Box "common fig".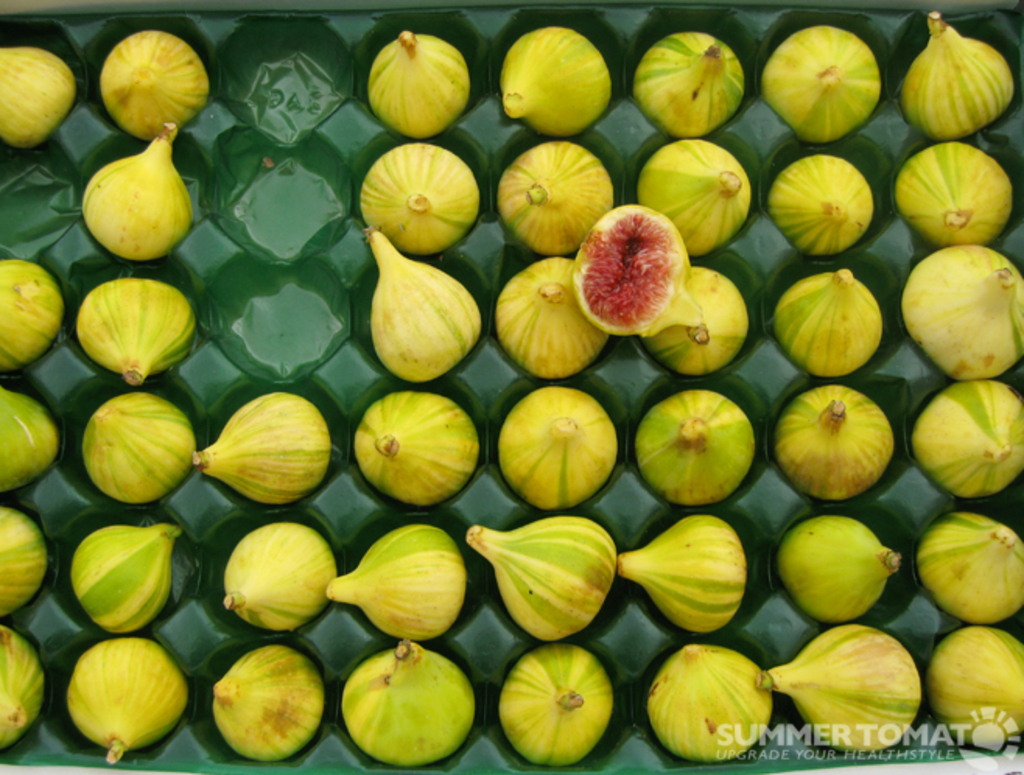
pyautogui.locateOnScreen(0, 626, 47, 744).
